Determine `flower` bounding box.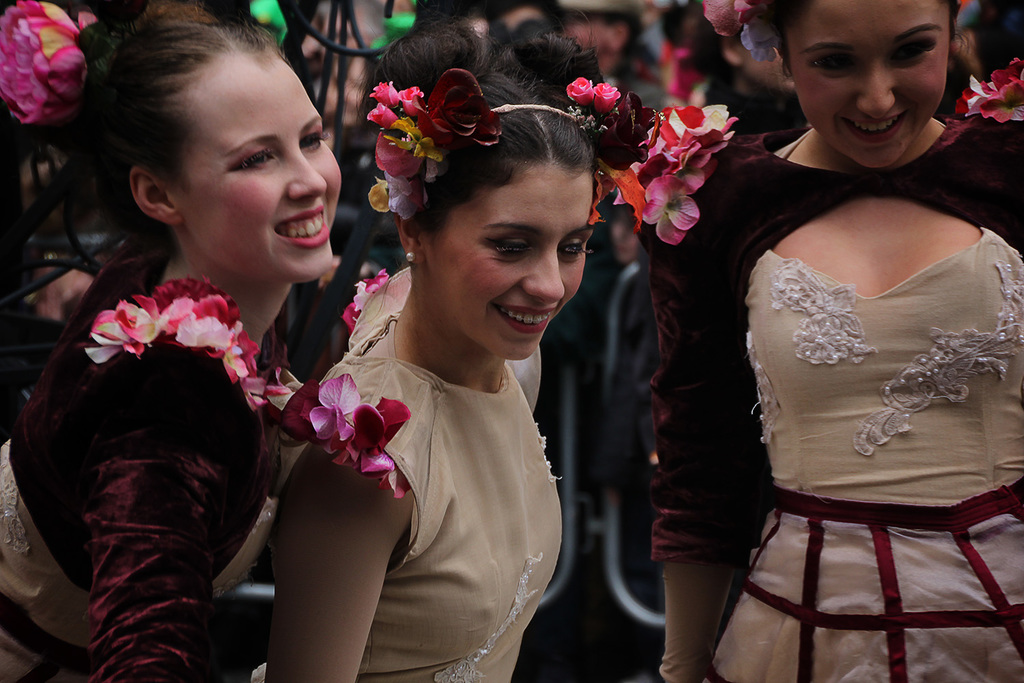
Determined: BBox(565, 76, 595, 107).
